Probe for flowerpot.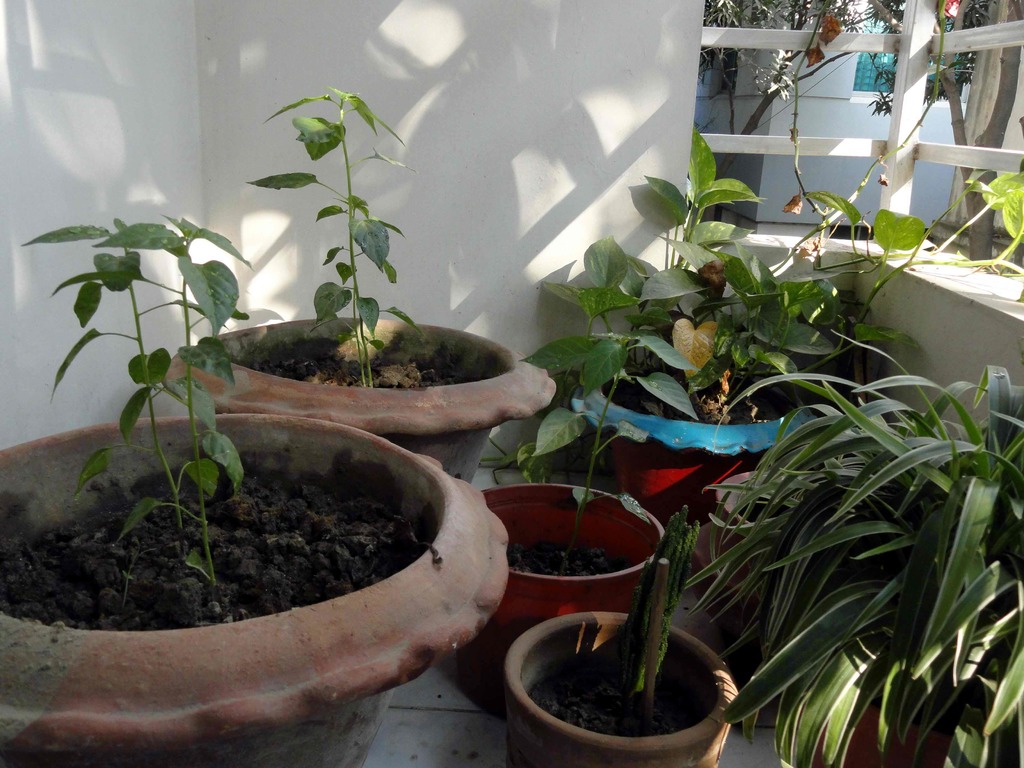
Probe result: <region>564, 361, 809, 522</region>.
